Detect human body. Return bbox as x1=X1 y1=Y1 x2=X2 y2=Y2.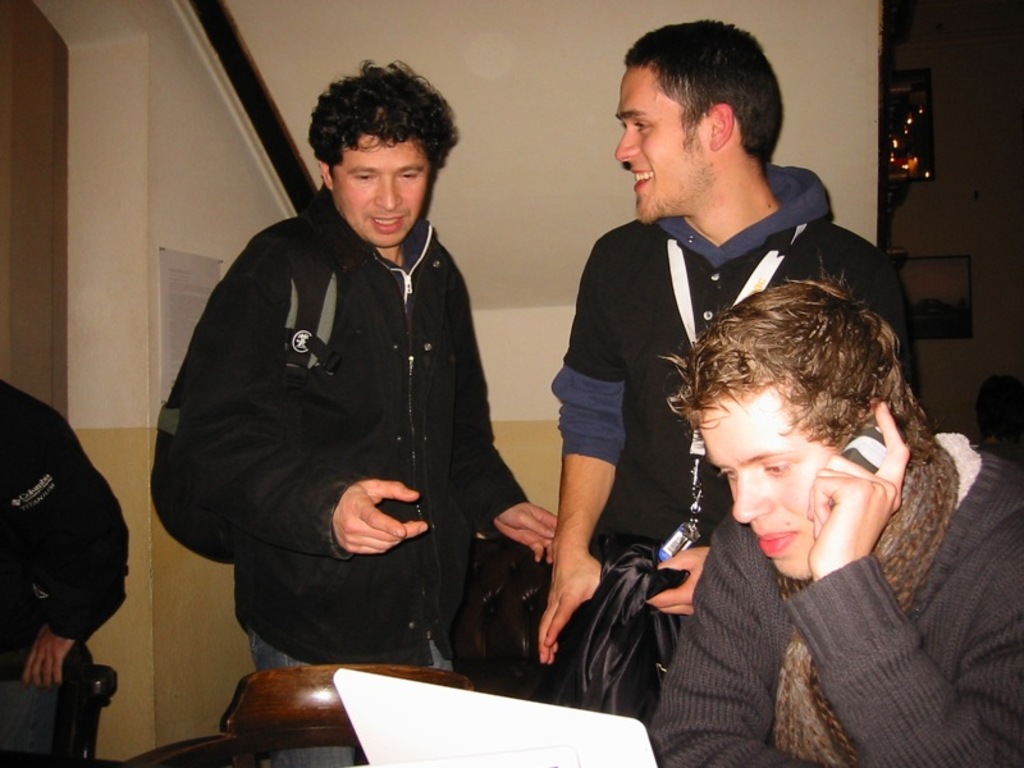
x1=0 y1=384 x2=132 y2=767.
